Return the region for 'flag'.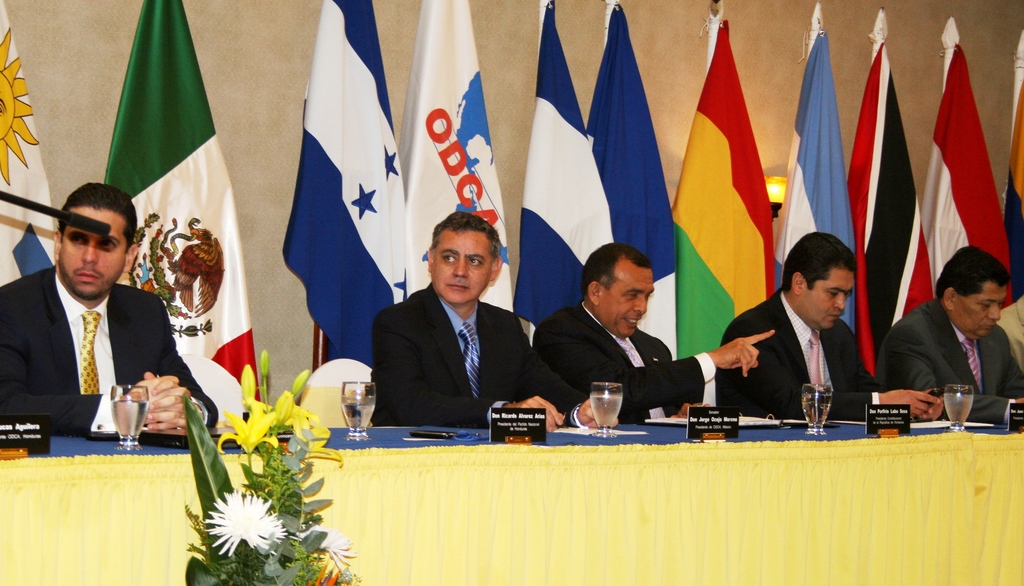
bbox=(396, 0, 513, 309).
